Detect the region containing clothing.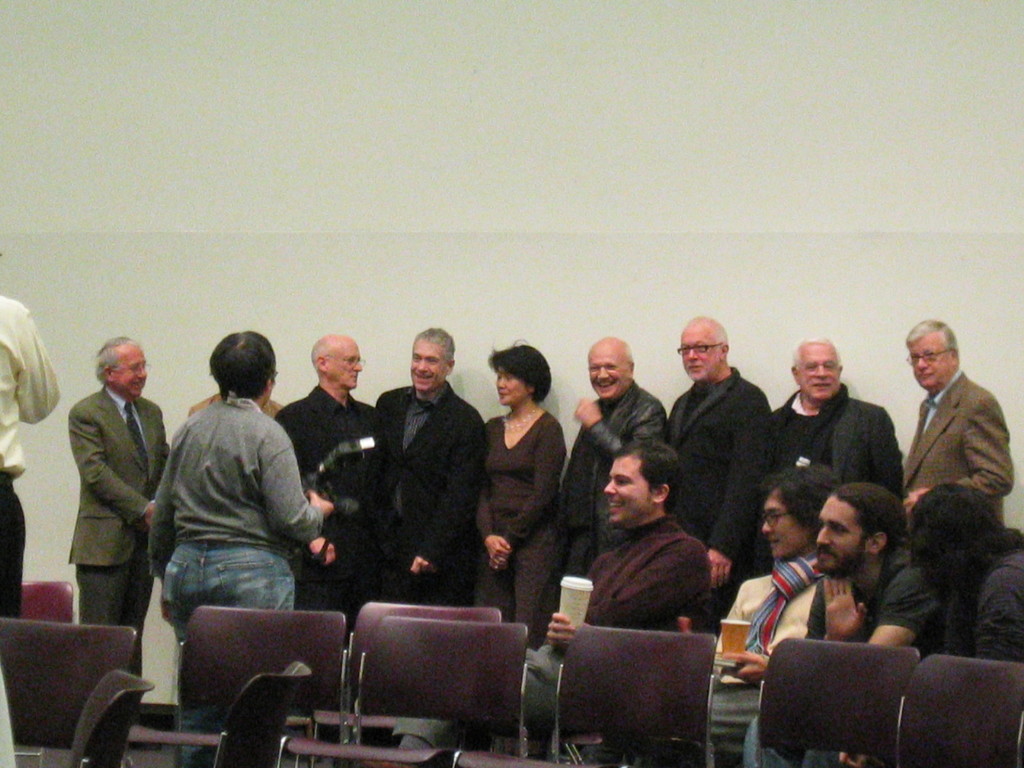
902 373 1011 515.
